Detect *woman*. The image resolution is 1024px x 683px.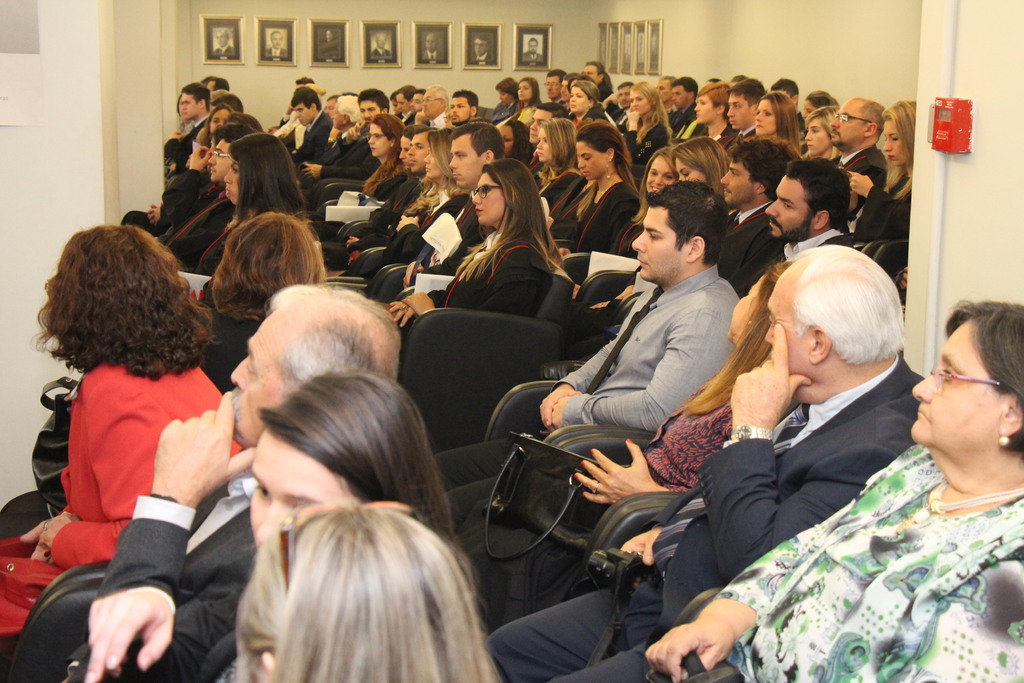
locate(644, 302, 1023, 682).
